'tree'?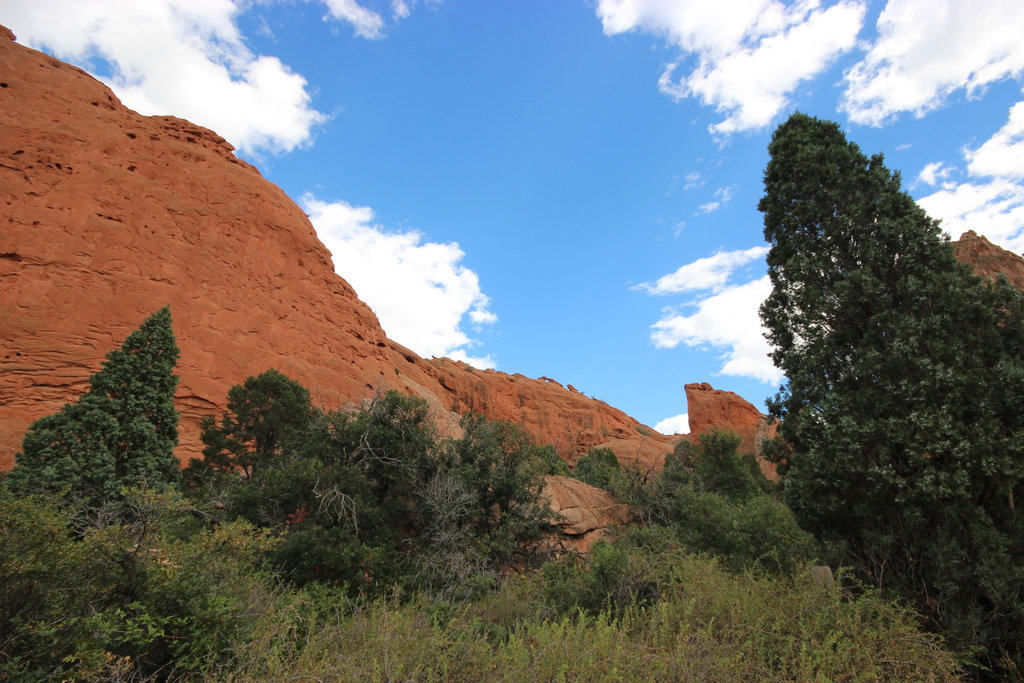
rect(194, 366, 606, 598)
